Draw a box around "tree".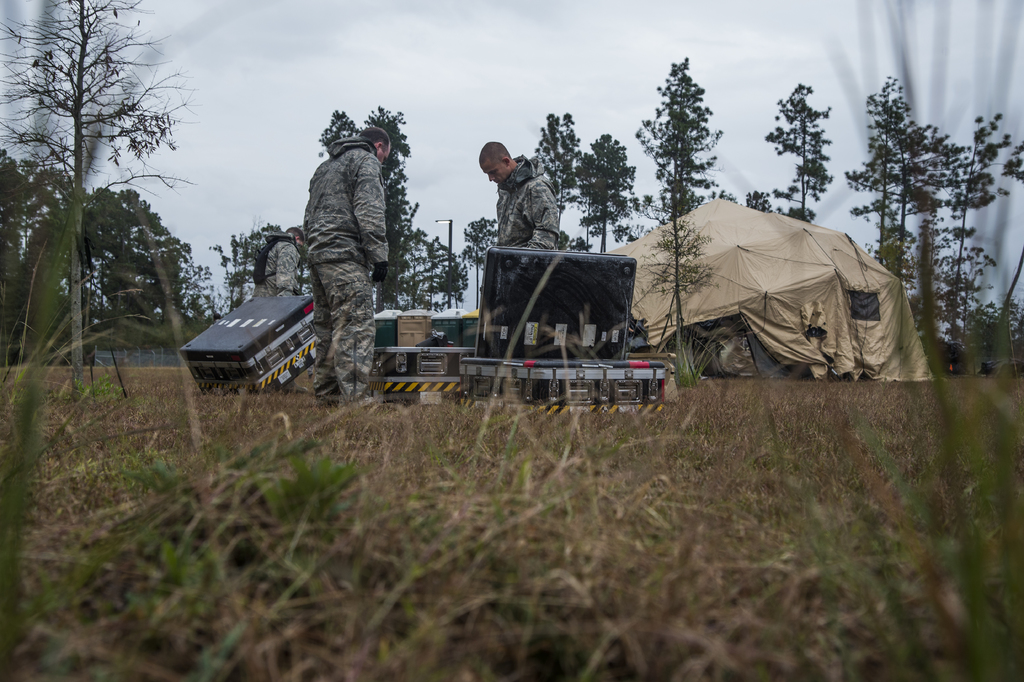
<region>312, 96, 369, 178</region>.
